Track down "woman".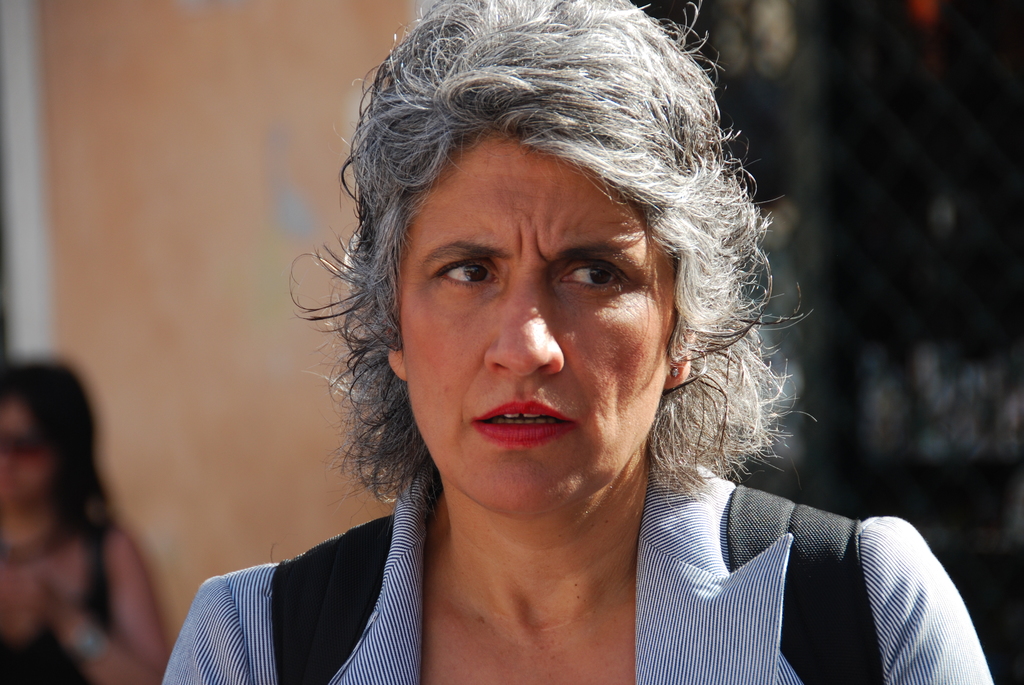
Tracked to 184:22:938:675.
